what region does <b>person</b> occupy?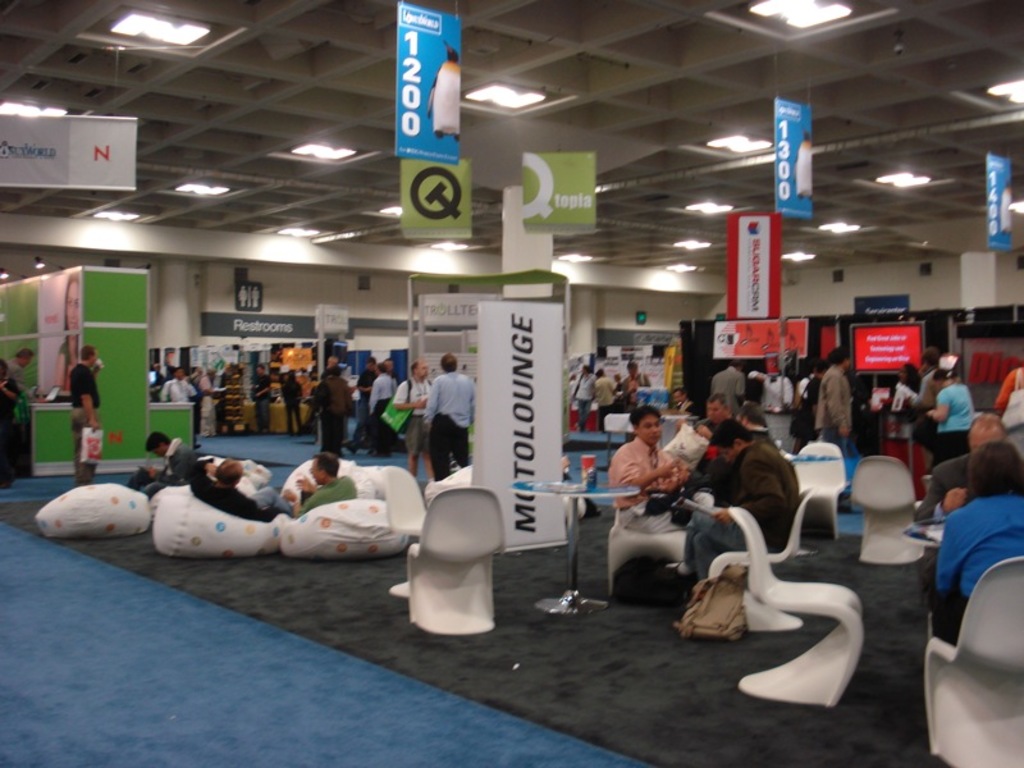
192, 453, 291, 521.
